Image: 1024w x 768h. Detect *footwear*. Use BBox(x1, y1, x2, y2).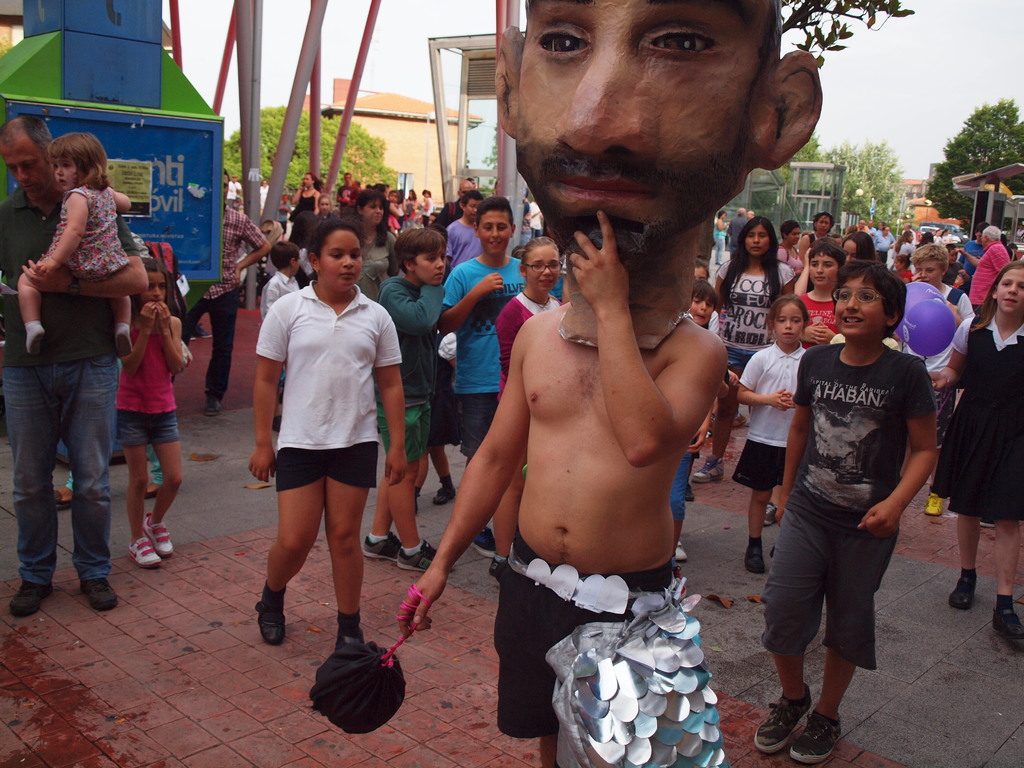
BBox(145, 513, 173, 554).
